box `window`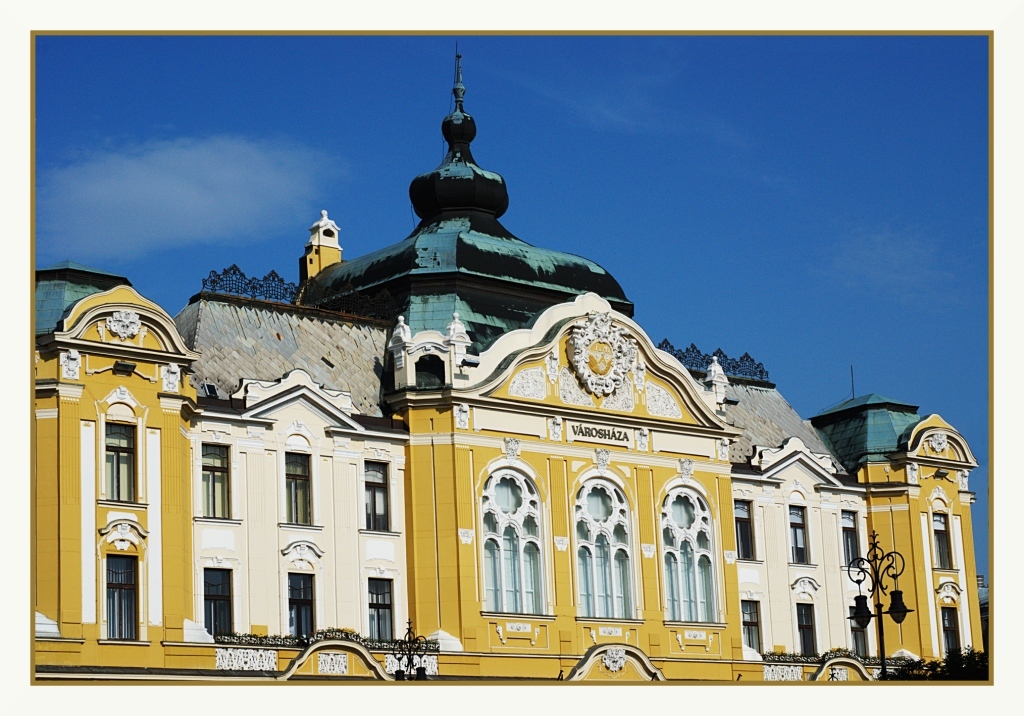
crop(942, 608, 965, 659)
